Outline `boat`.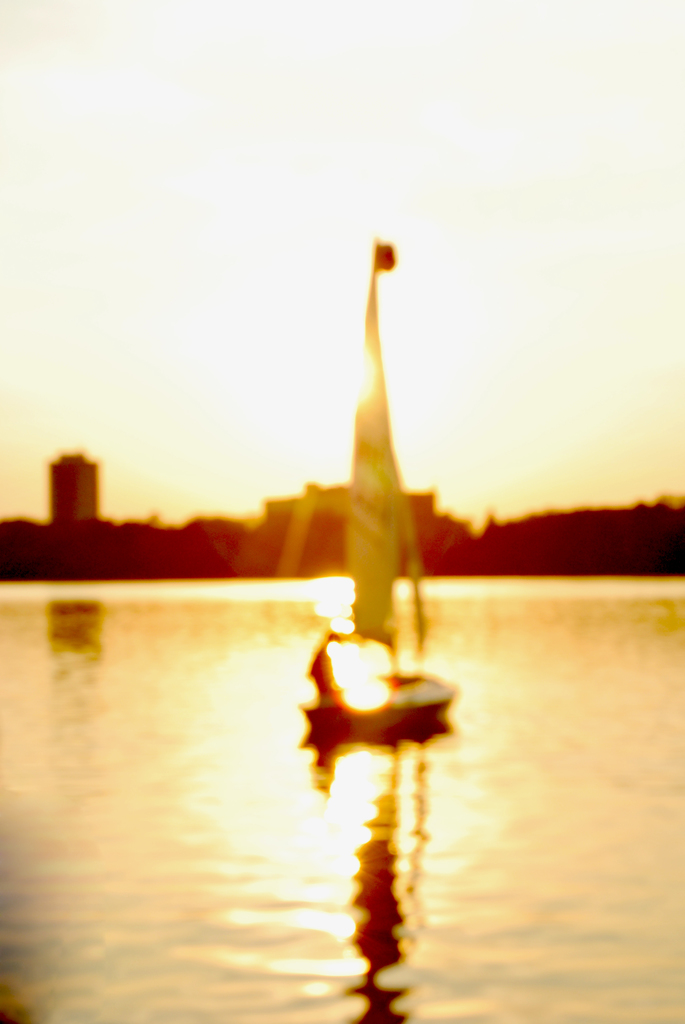
Outline: left=302, top=230, right=457, bottom=738.
